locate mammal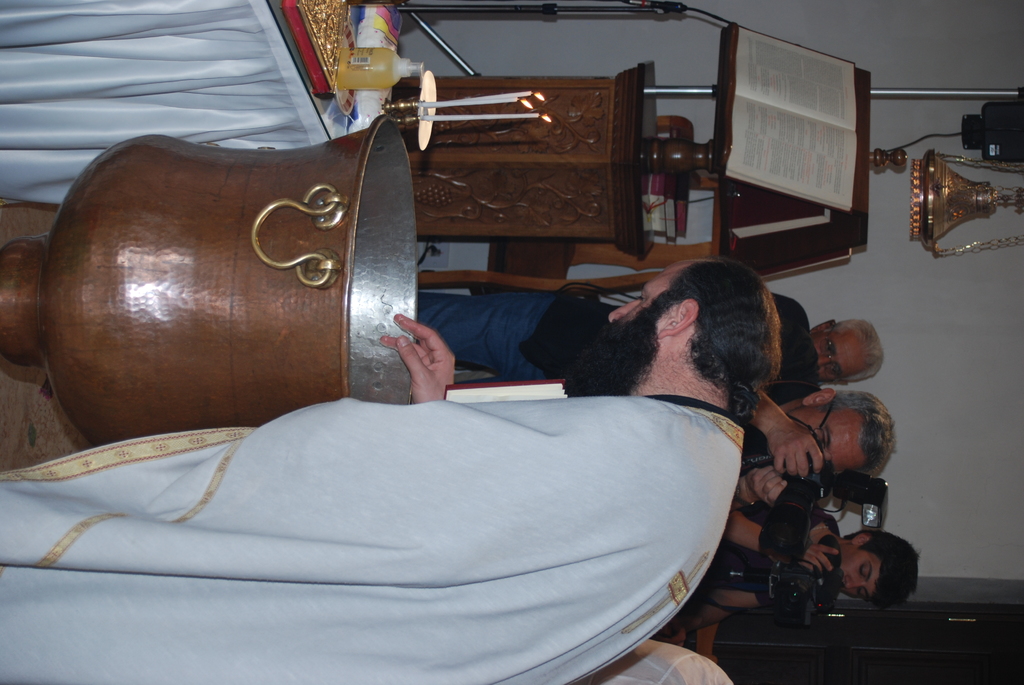
bbox(739, 389, 900, 515)
